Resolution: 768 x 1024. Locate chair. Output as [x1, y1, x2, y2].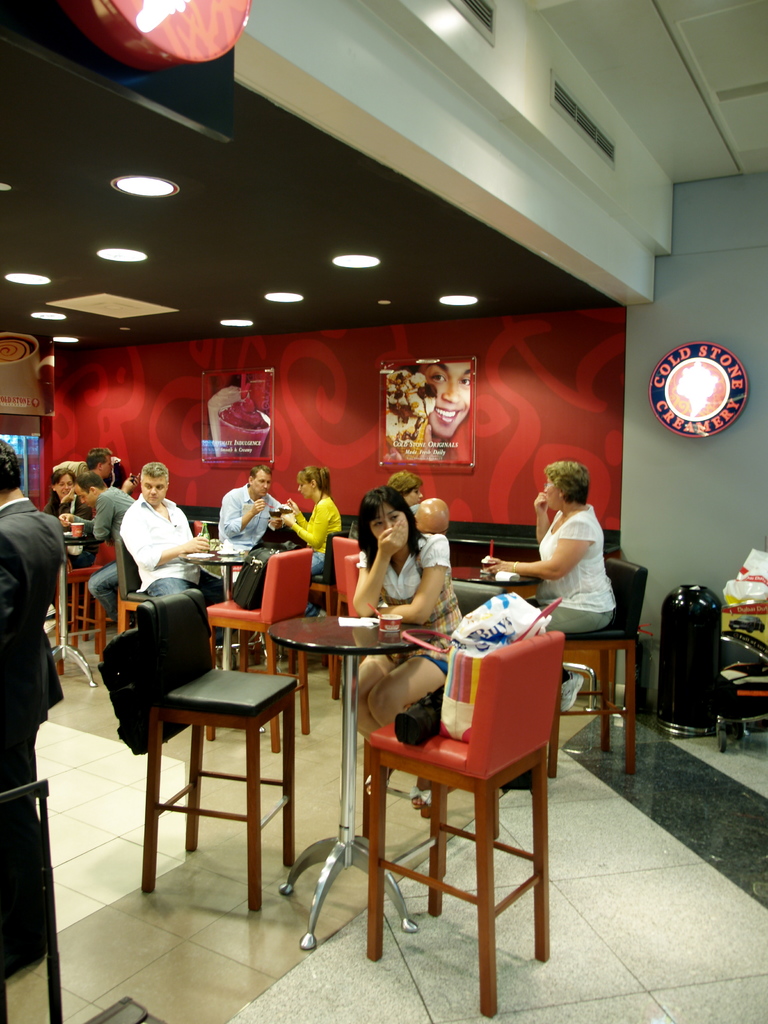
[55, 541, 104, 662].
